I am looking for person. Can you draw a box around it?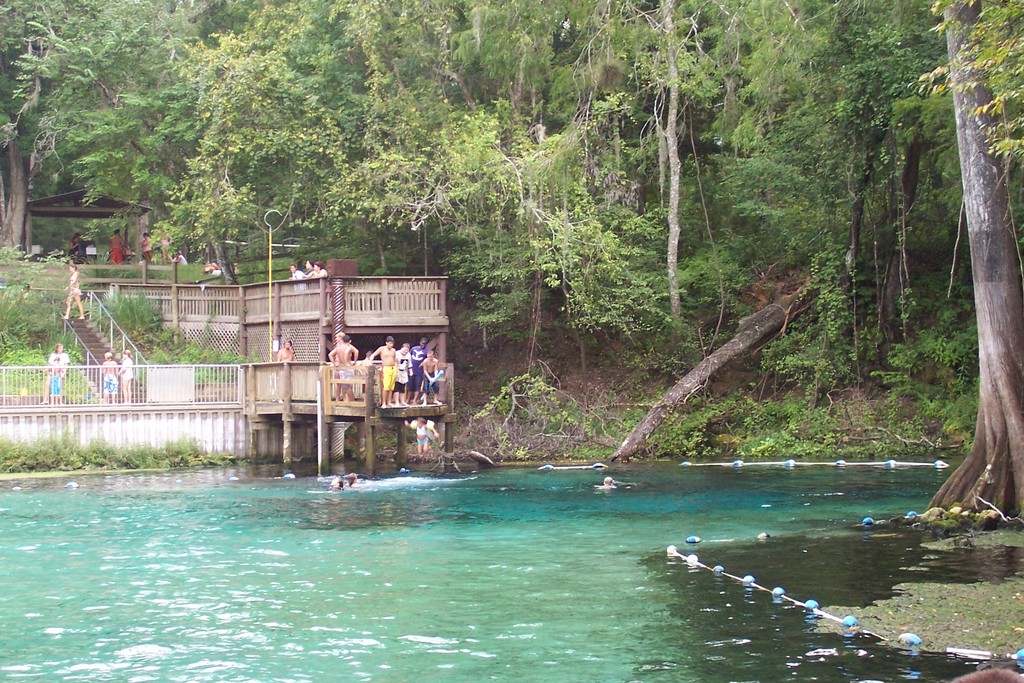
Sure, the bounding box is BBox(44, 342, 68, 403).
